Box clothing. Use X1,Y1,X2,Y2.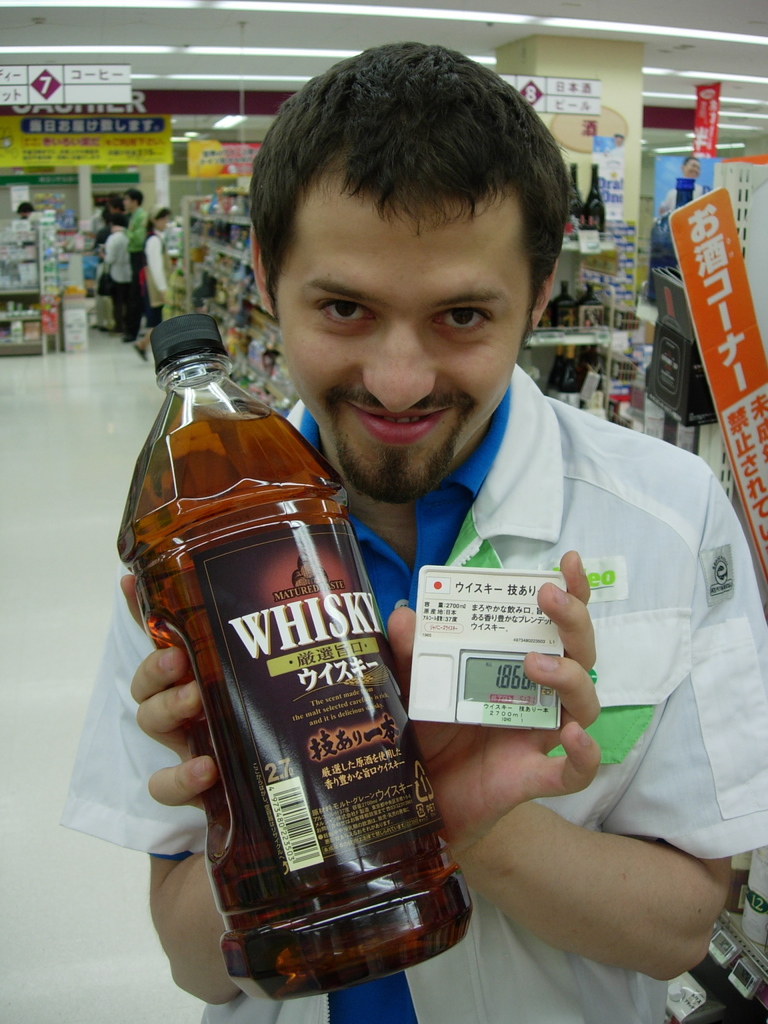
140,228,177,326.
